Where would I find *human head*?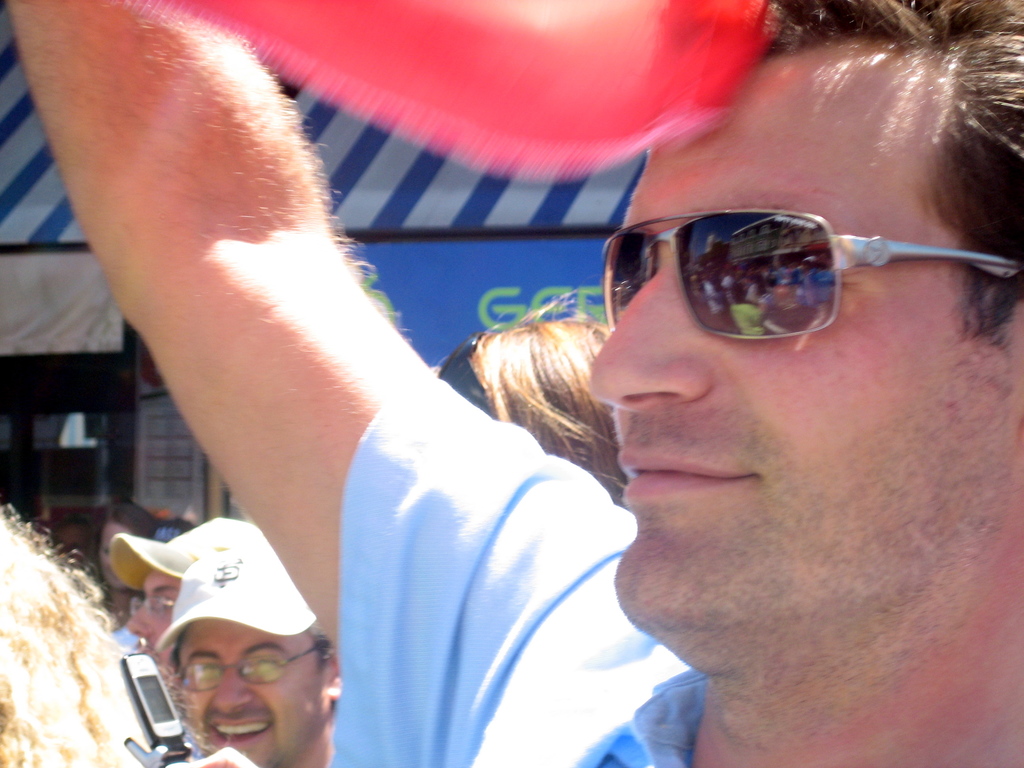
At left=591, top=0, right=1023, bottom=646.
